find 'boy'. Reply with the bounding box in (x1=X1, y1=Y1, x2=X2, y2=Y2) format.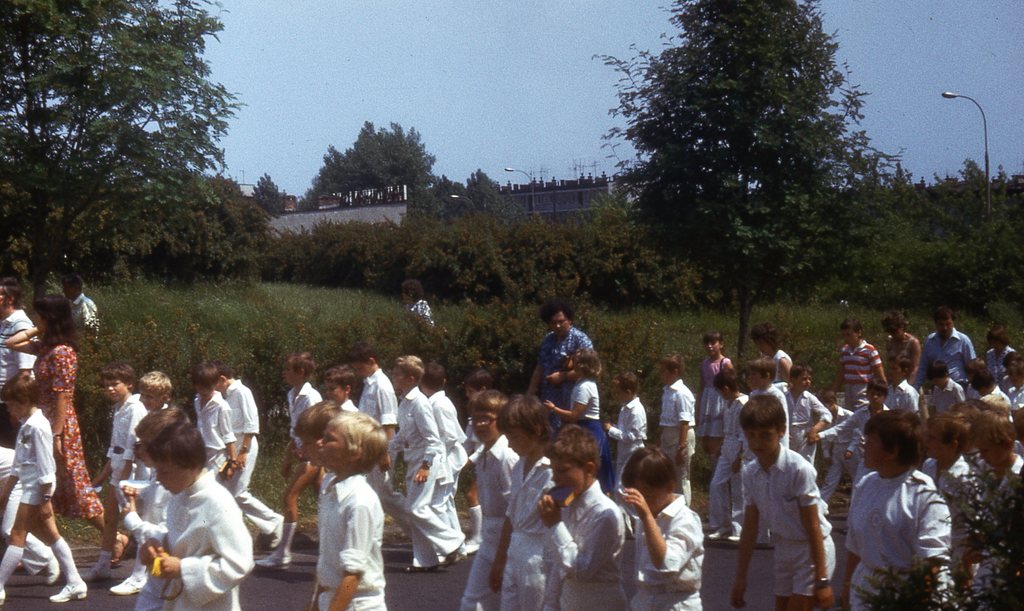
(x1=293, y1=398, x2=346, y2=468).
